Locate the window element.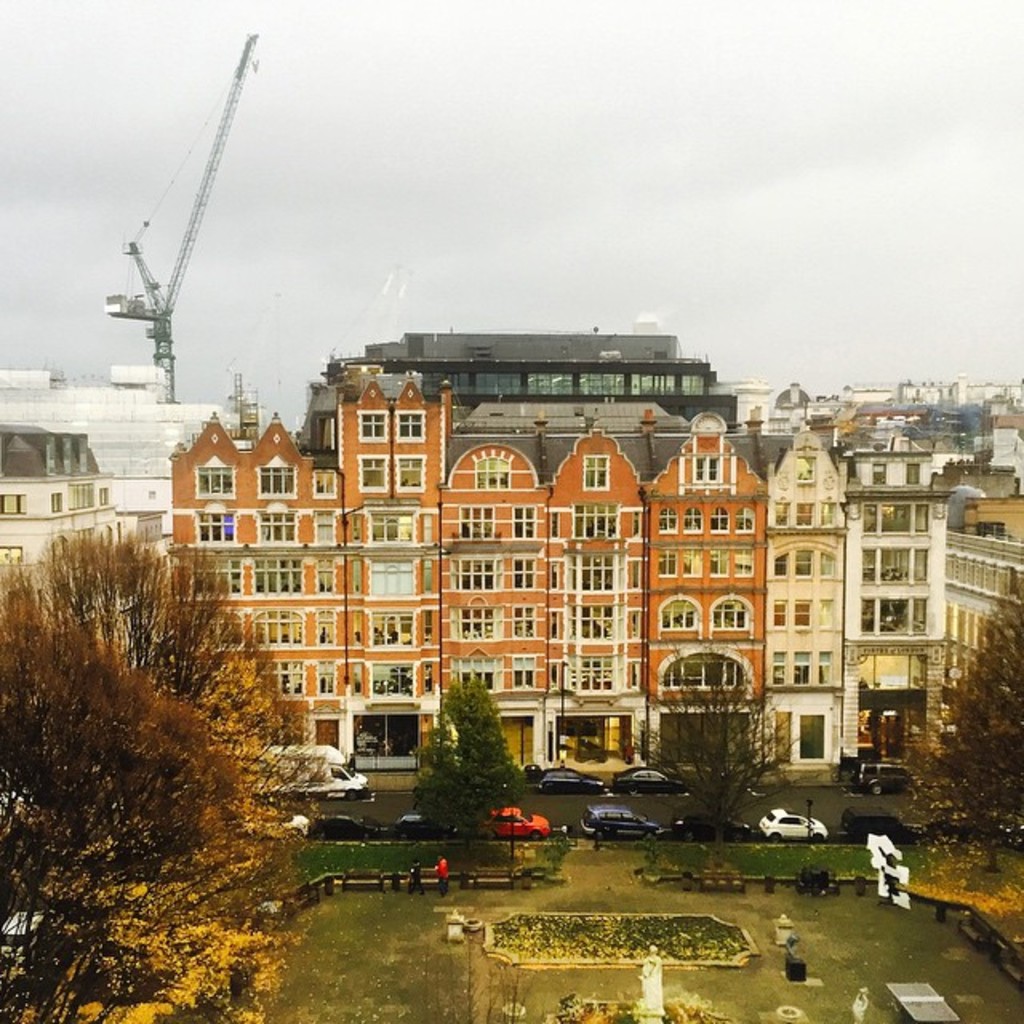
Element bbox: bbox(683, 434, 718, 486).
